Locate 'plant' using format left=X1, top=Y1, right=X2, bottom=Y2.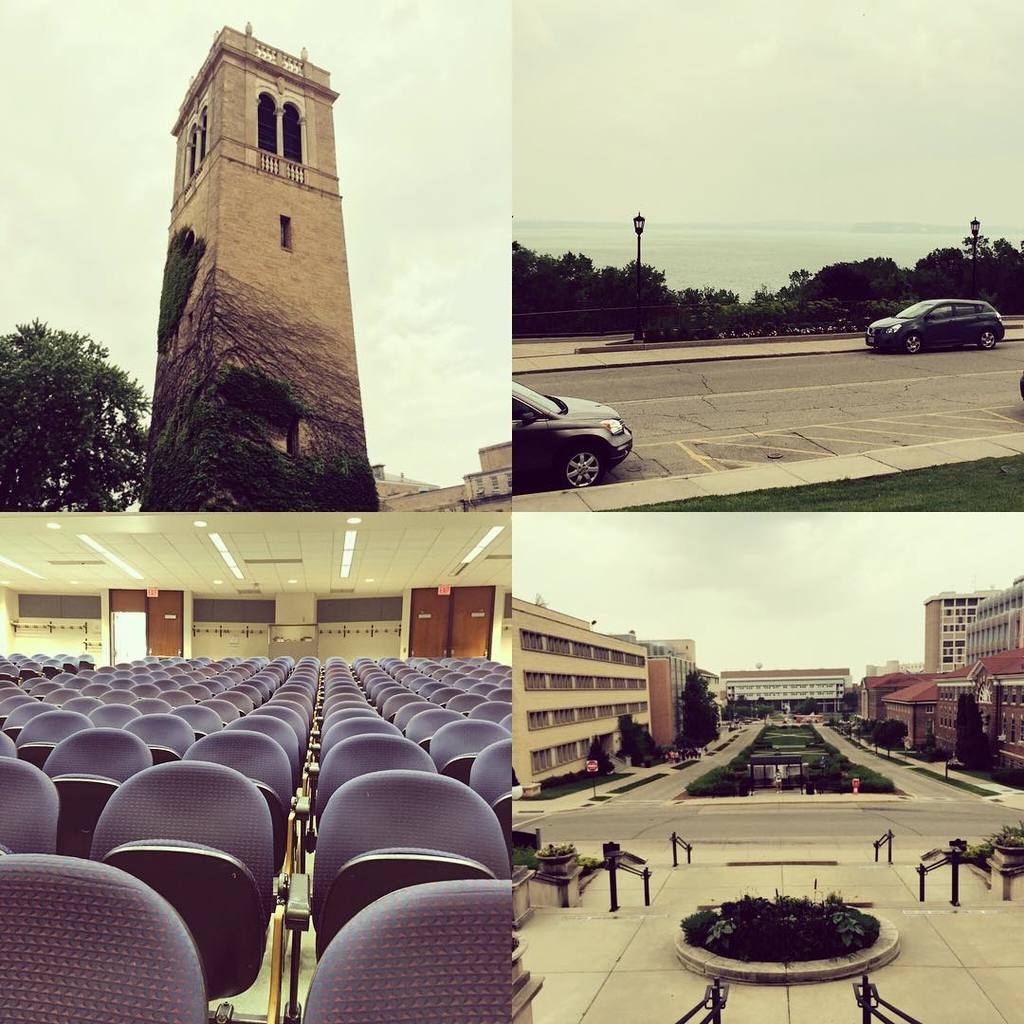
left=940, top=690, right=1023, bottom=786.
